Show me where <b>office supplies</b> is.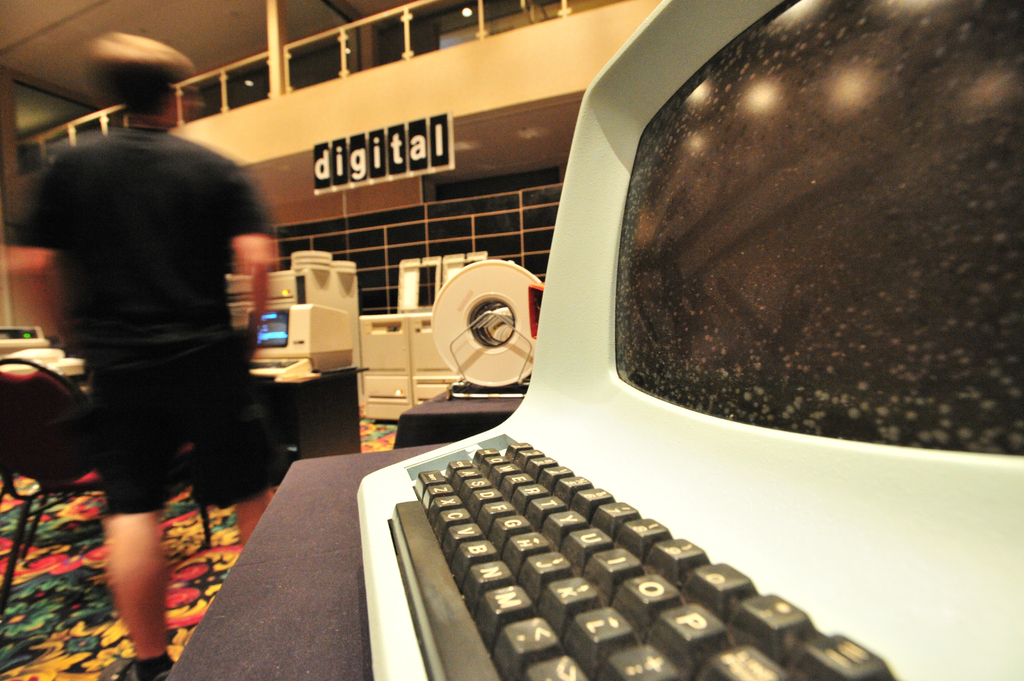
<b>office supplies</b> is at 354/0/1023/680.
